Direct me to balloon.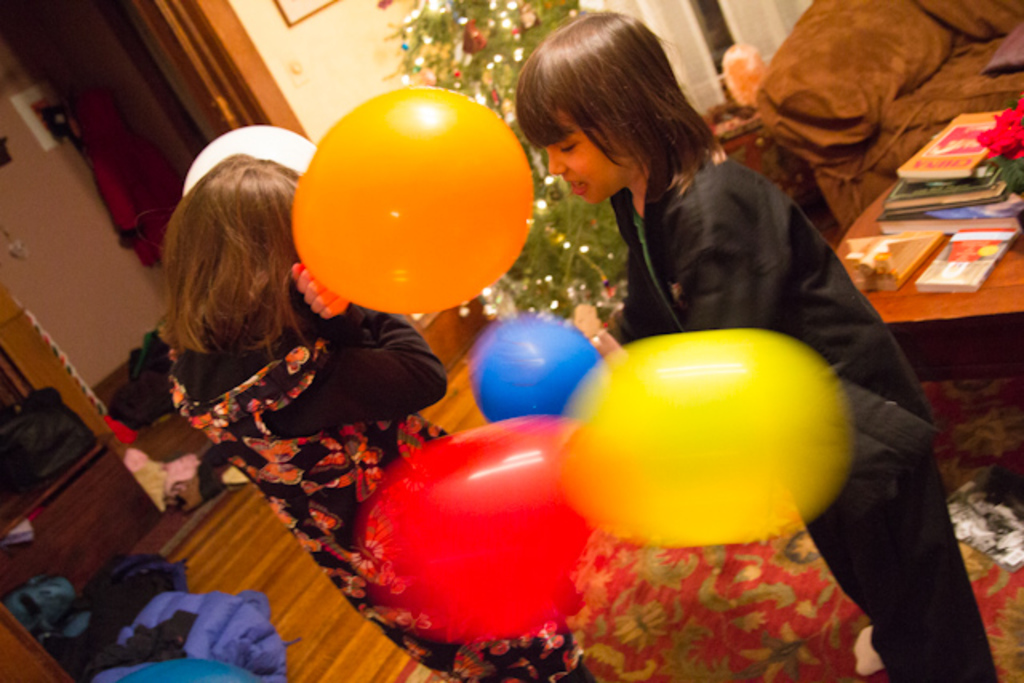
Direction: [left=565, top=325, right=853, bottom=549].
